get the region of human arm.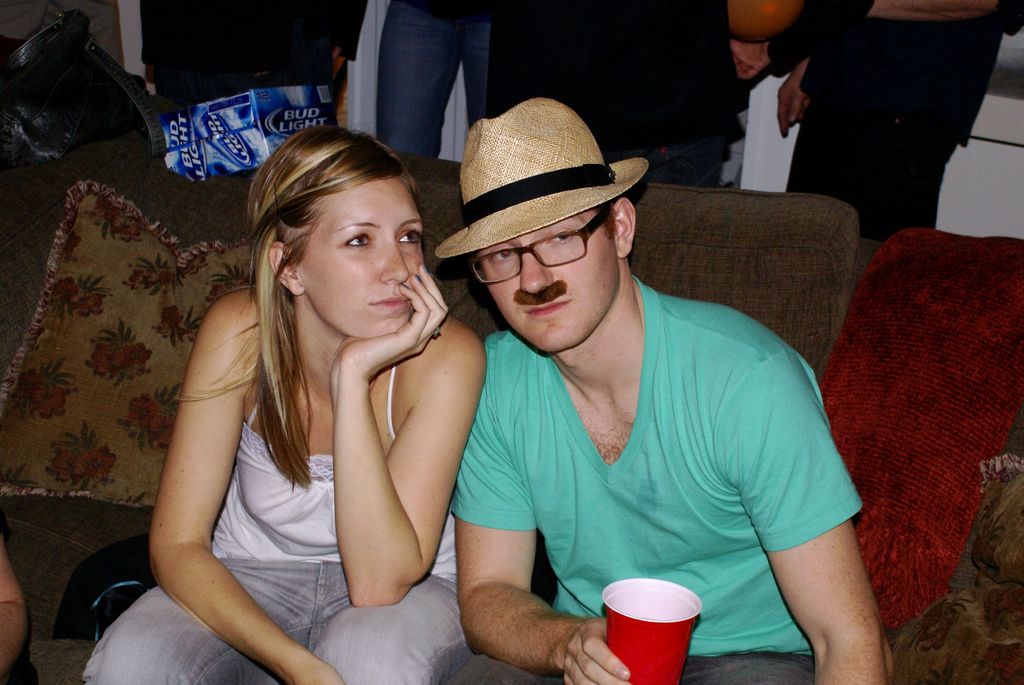
bbox=(325, 293, 454, 618).
